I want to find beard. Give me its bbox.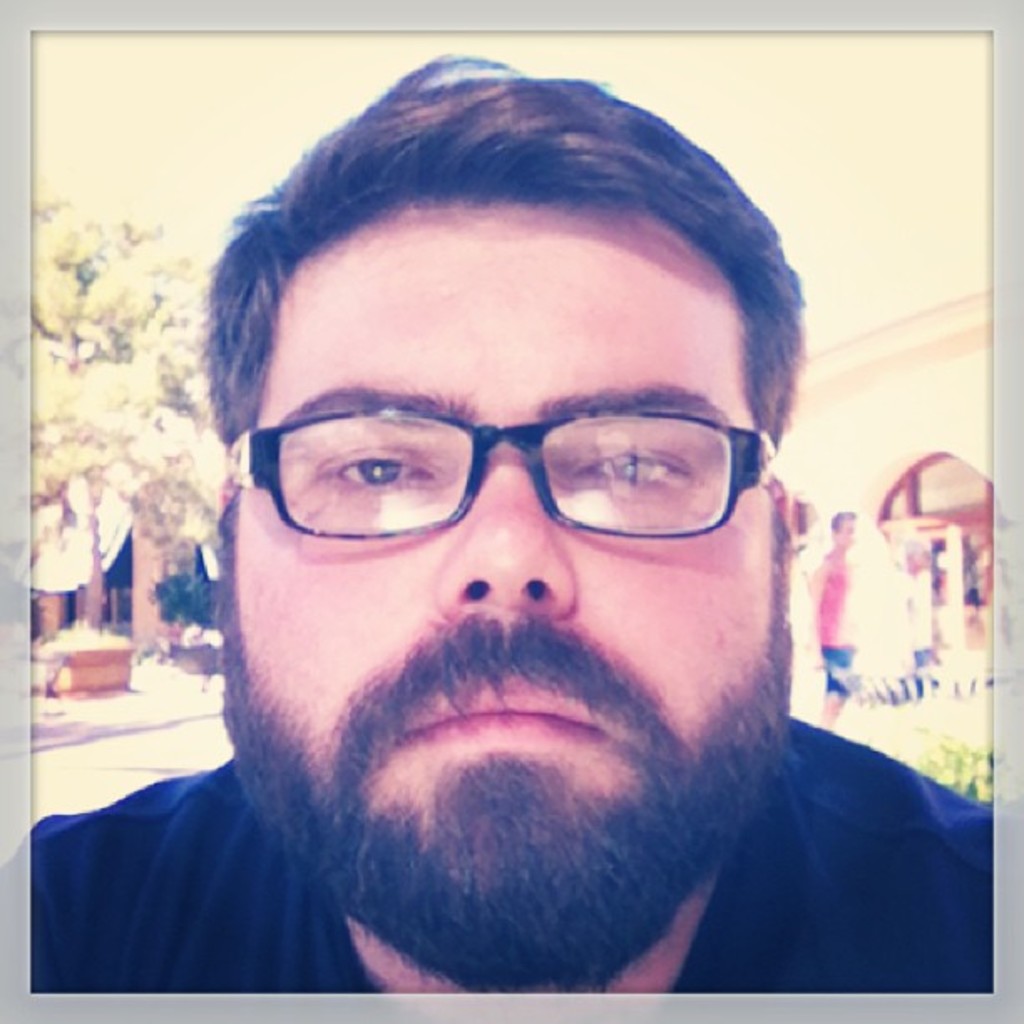
<region>216, 540, 793, 996</region>.
